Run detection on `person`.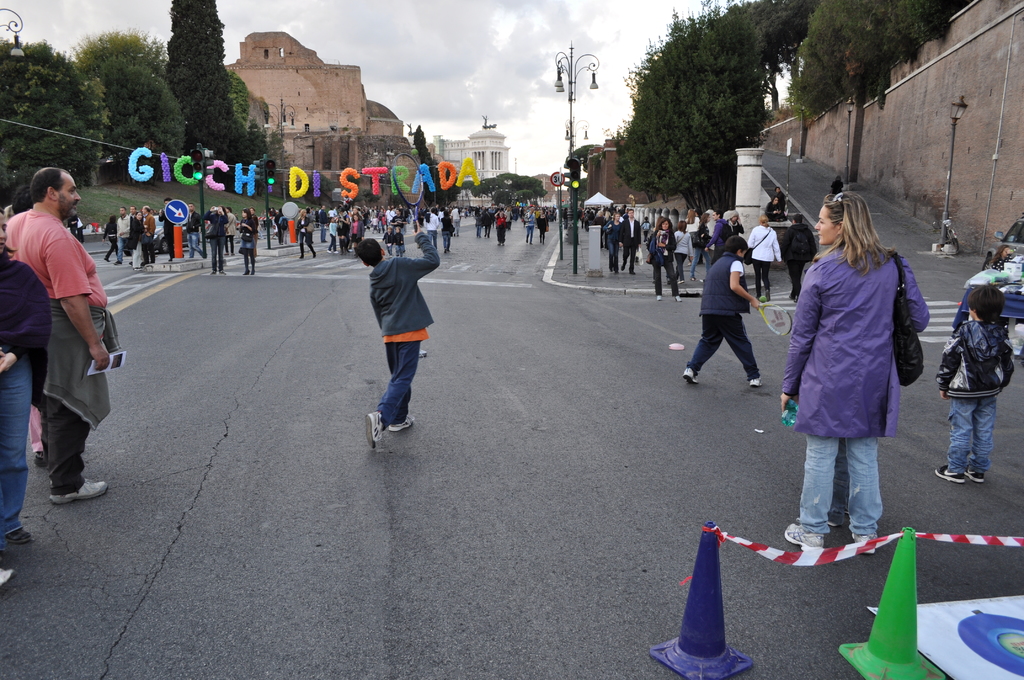
Result: <region>0, 213, 60, 536</region>.
